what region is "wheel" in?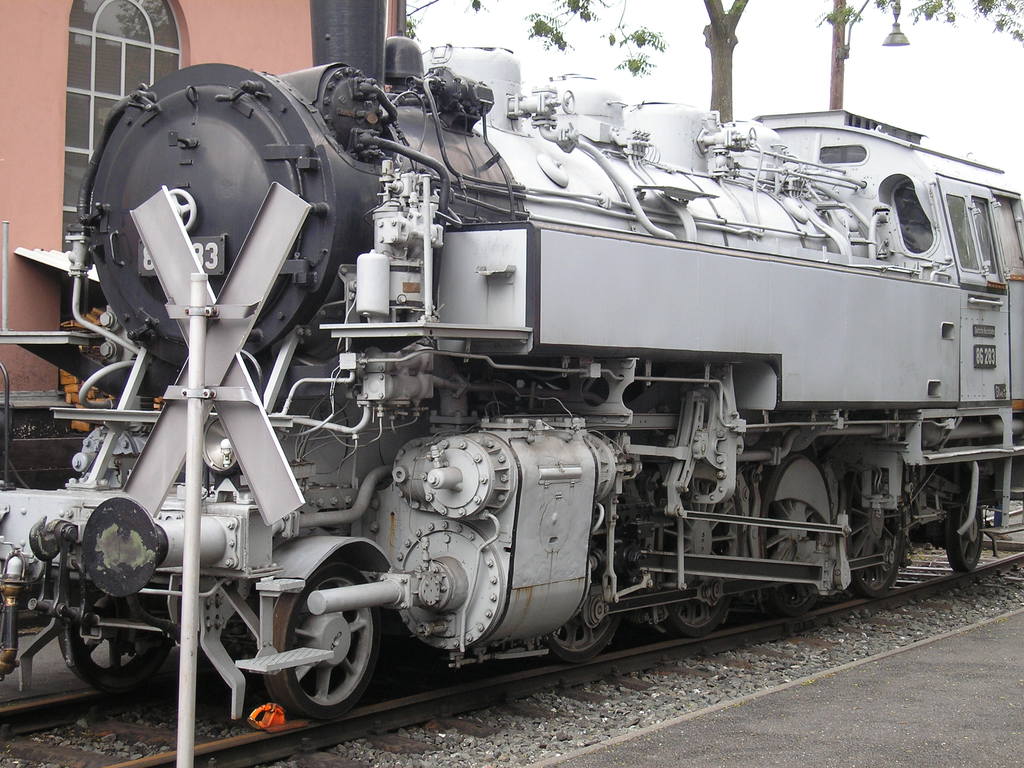
950 494 983 572.
